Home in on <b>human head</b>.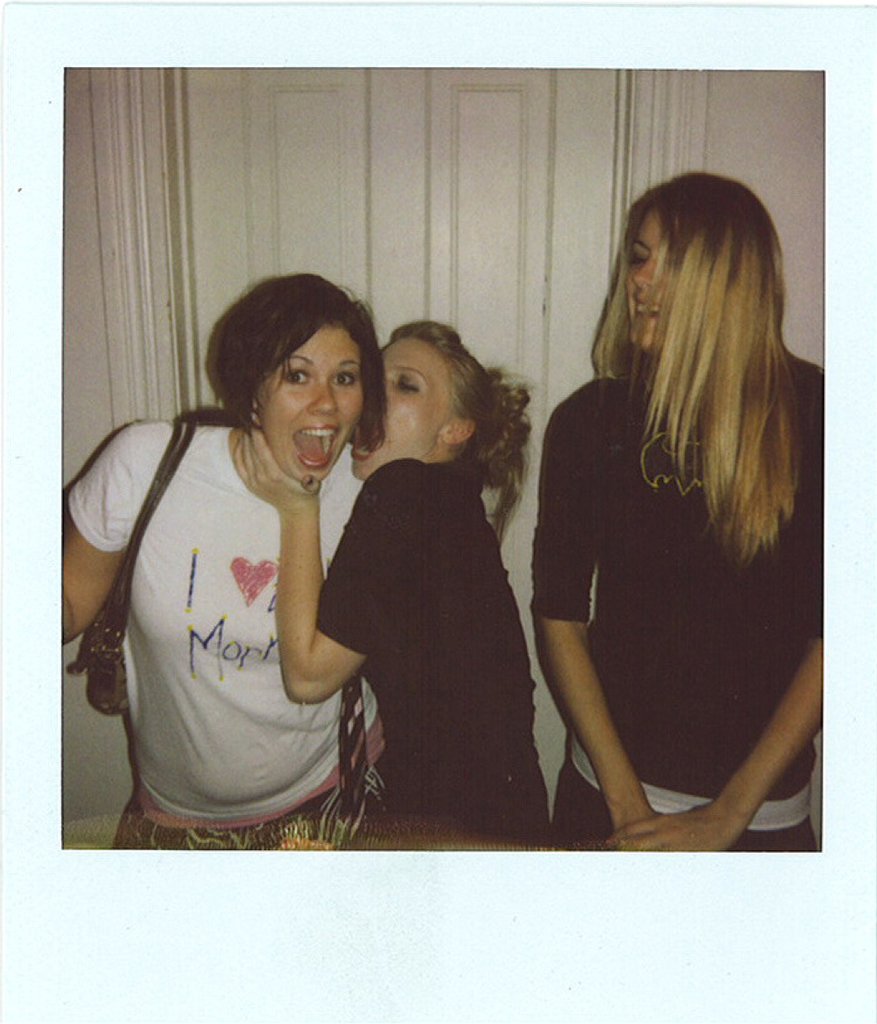
Homed in at 619, 170, 789, 353.
